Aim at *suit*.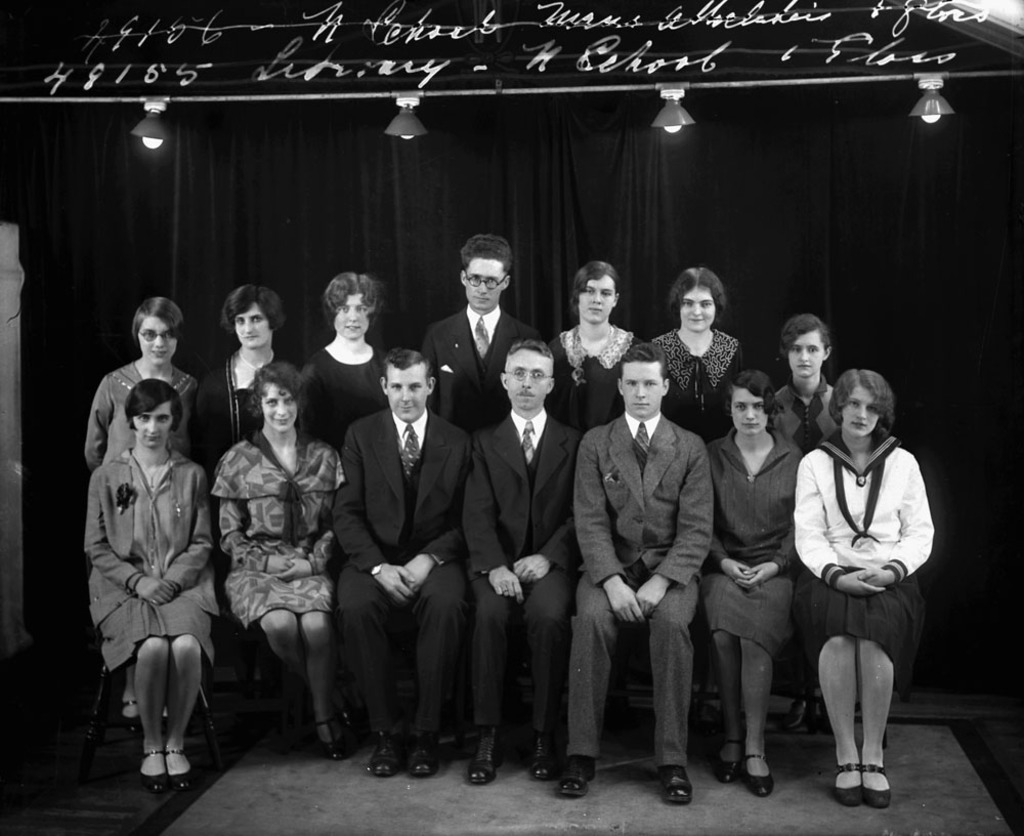
Aimed at Rect(420, 303, 531, 430).
